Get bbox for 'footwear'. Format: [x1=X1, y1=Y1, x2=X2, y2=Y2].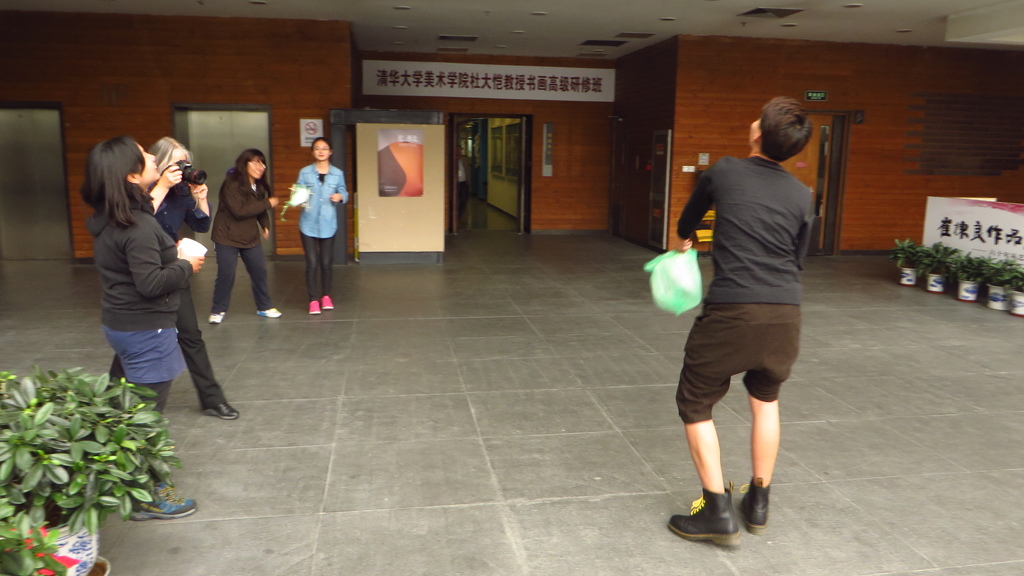
[x1=259, y1=305, x2=282, y2=319].
